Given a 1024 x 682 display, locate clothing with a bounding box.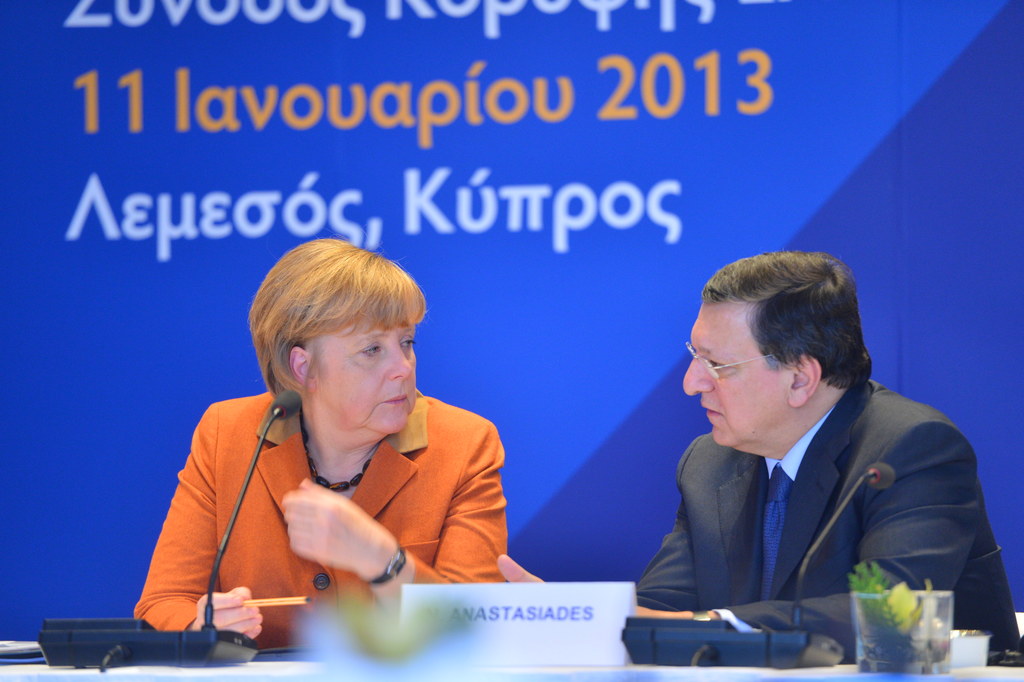
Located: pyautogui.locateOnScreen(625, 382, 1018, 658).
